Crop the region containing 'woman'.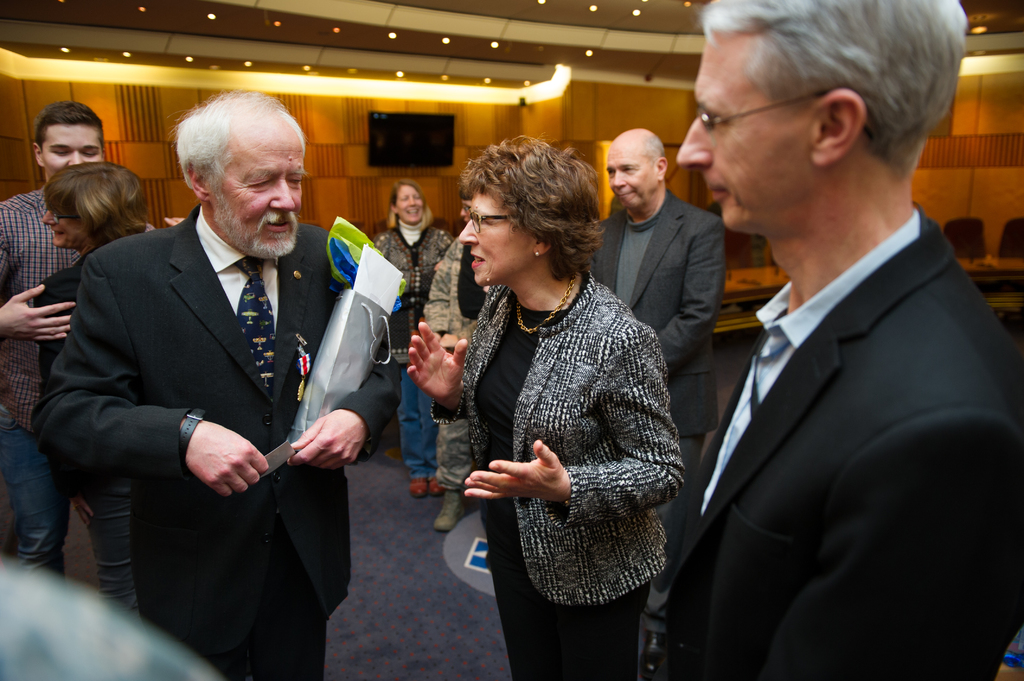
Crop region: box=[30, 159, 188, 620].
